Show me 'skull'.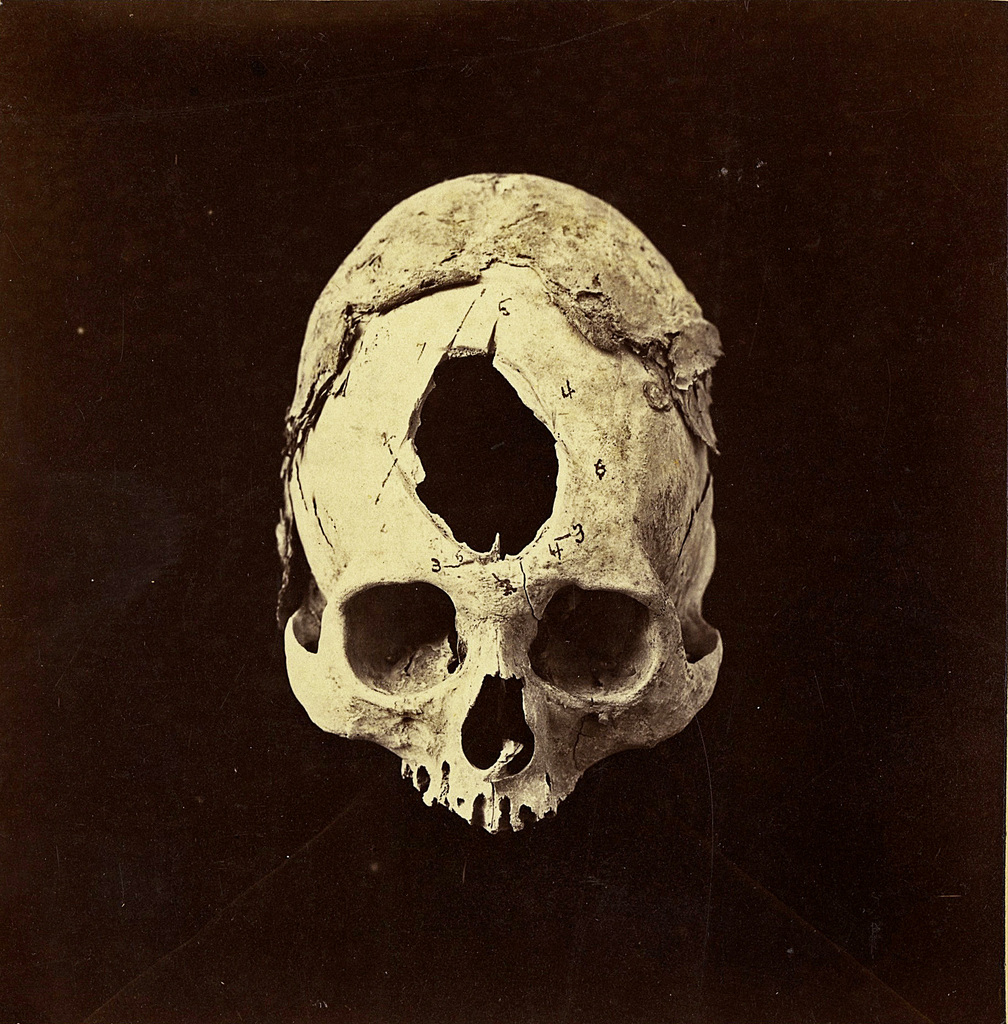
'skull' is here: [left=275, top=177, right=724, bottom=833].
